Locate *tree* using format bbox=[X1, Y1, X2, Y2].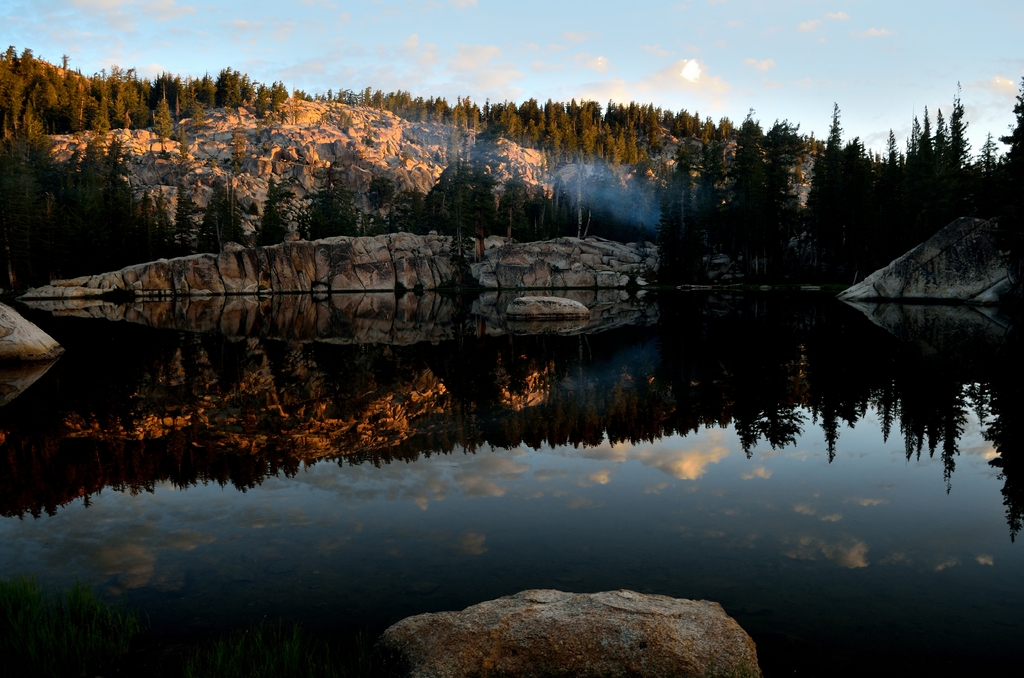
bbox=[995, 75, 1023, 312].
